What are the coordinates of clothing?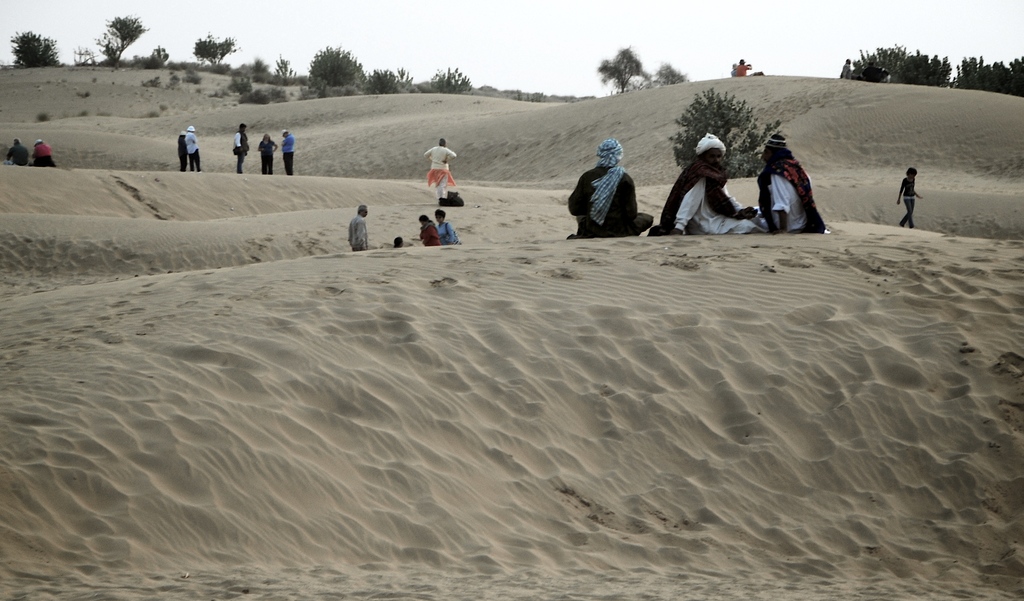
x1=753, y1=152, x2=820, y2=236.
